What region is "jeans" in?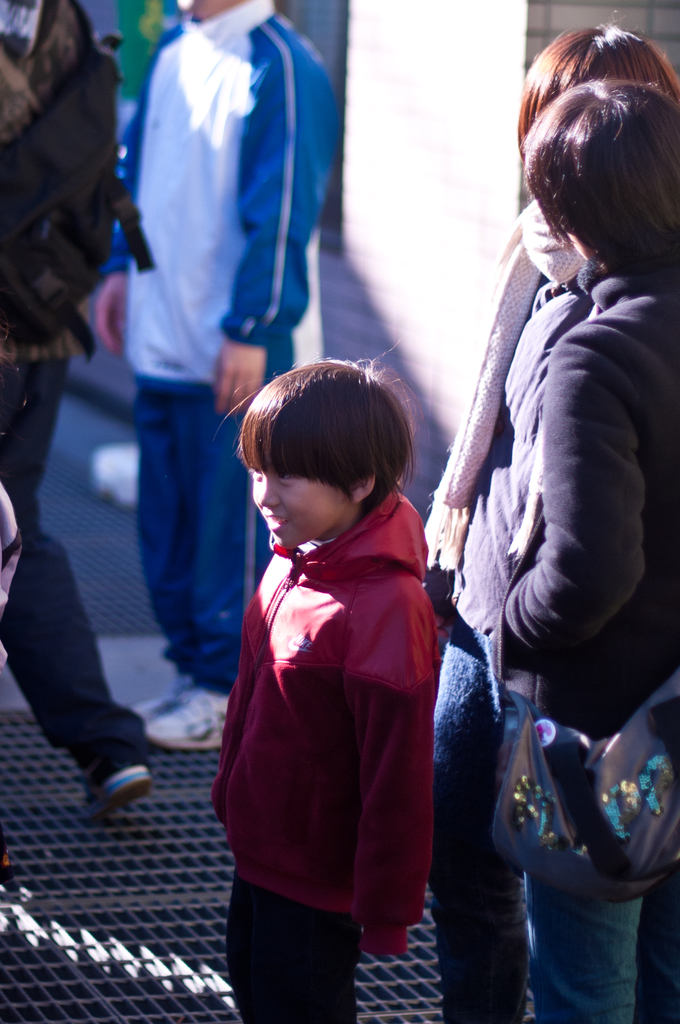
BBox(524, 895, 649, 1020).
